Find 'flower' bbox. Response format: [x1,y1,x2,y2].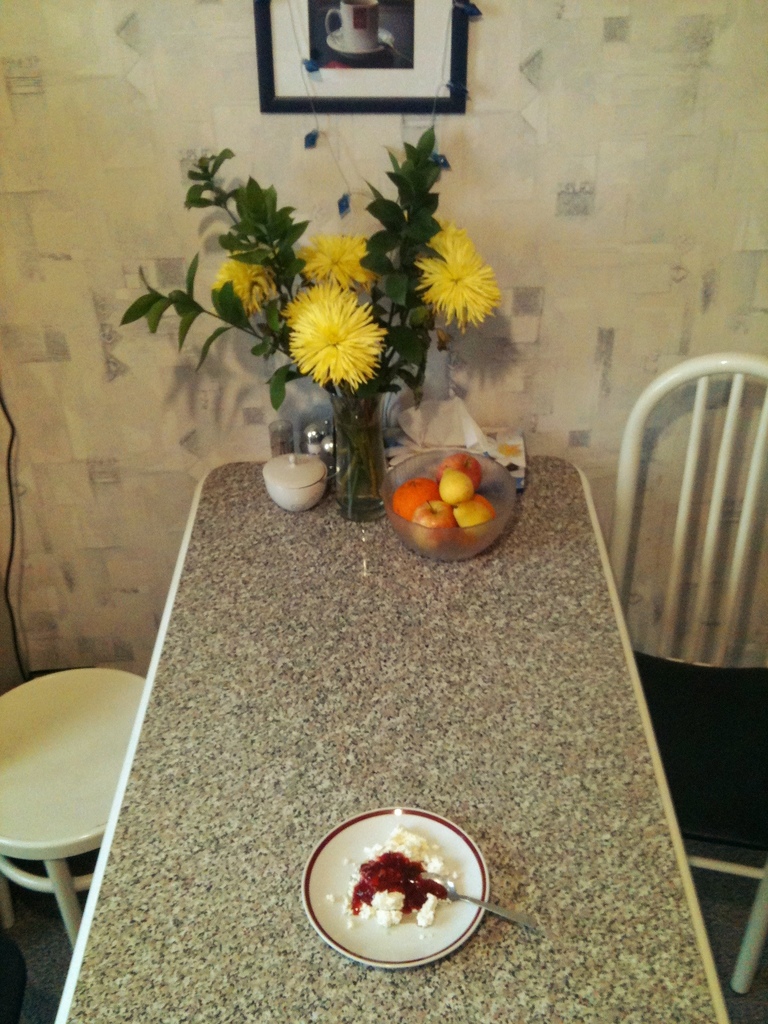
[422,218,499,331].
